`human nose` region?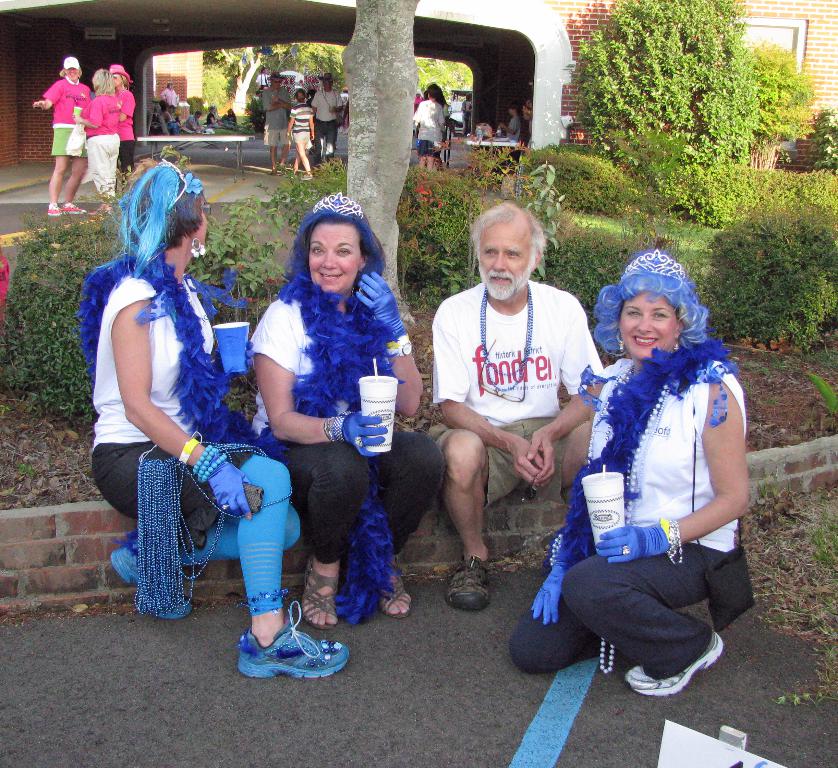
[x1=633, y1=316, x2=653, y2=334]
